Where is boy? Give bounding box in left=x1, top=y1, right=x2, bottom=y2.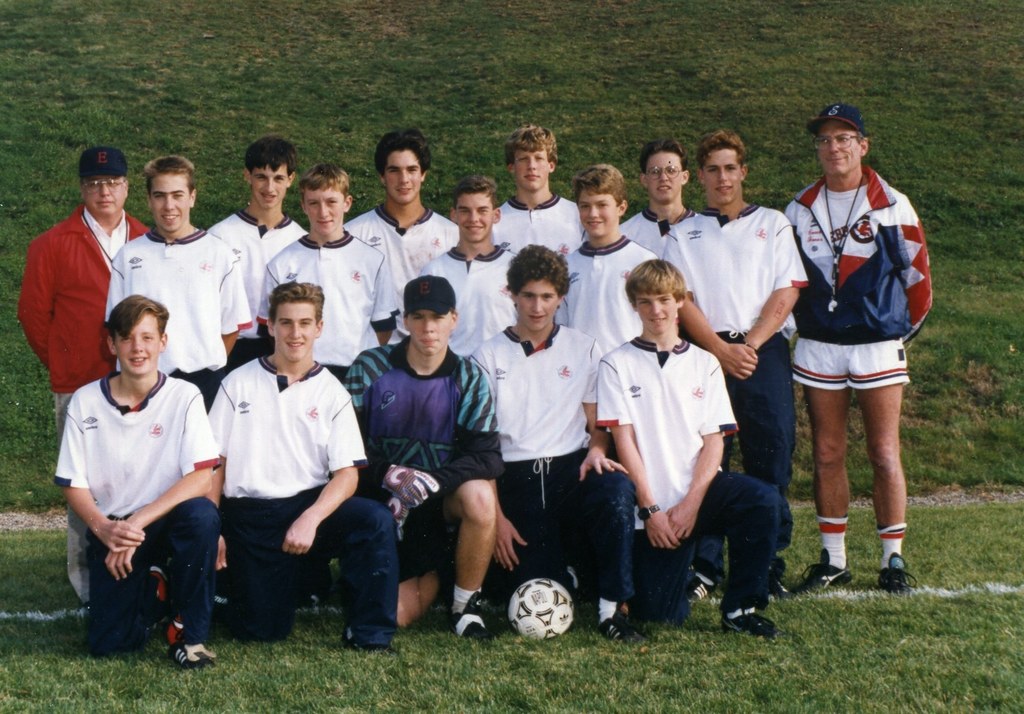
left=344, top=129, right=456, bottom=343.
